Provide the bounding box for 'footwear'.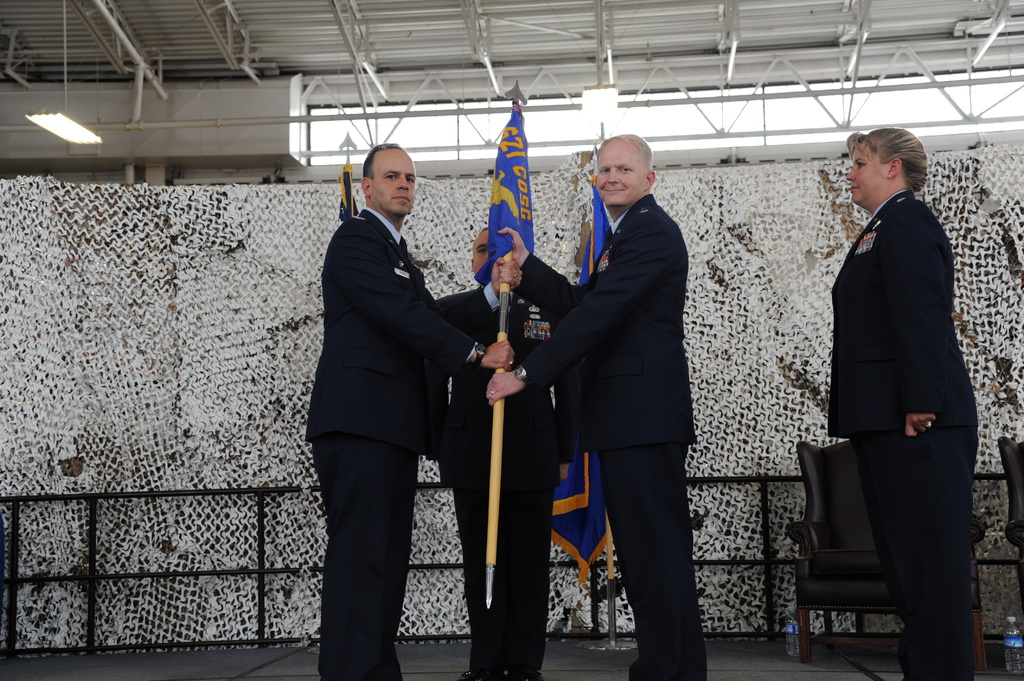
{"left": 460, "top": 670, "right": 502, "bottom": 680}.
